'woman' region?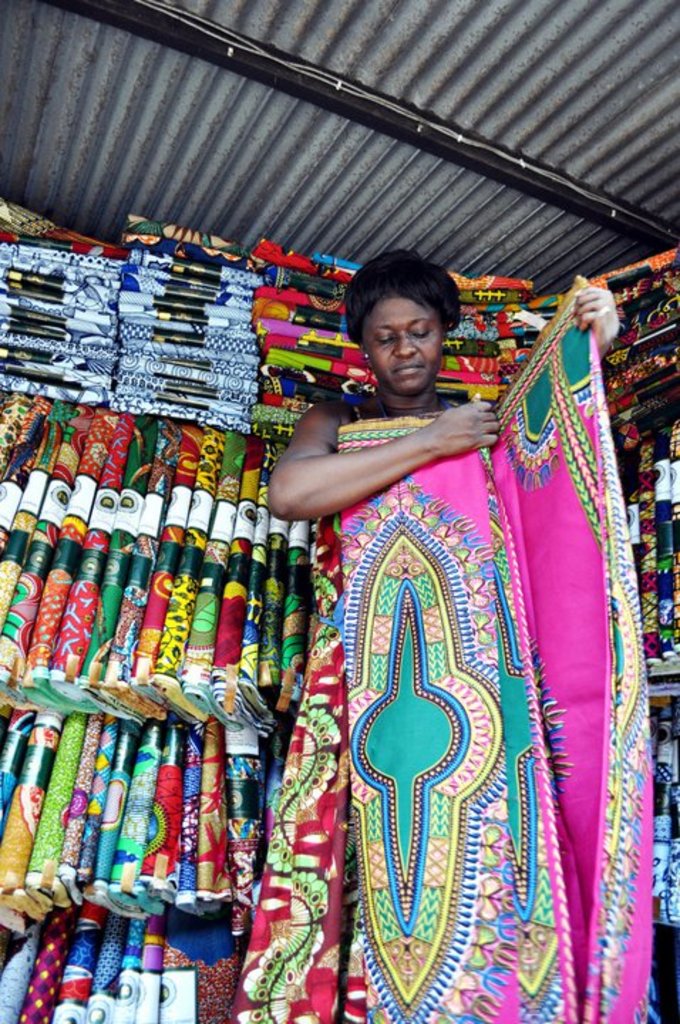
260/263/630/519
